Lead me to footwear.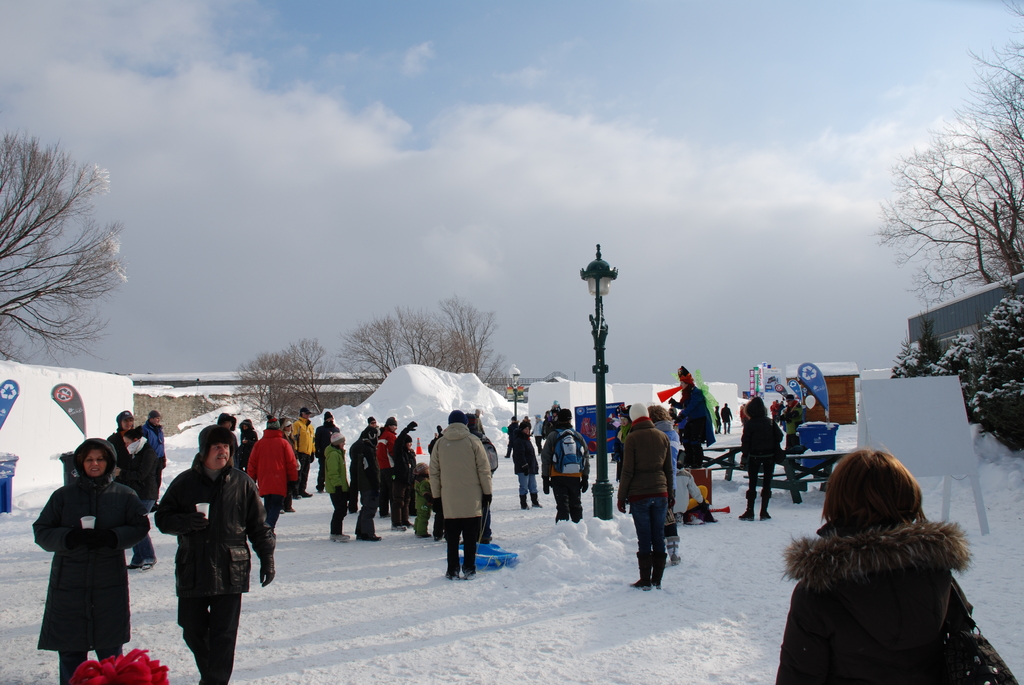
Lead to 292:497:299:505.
